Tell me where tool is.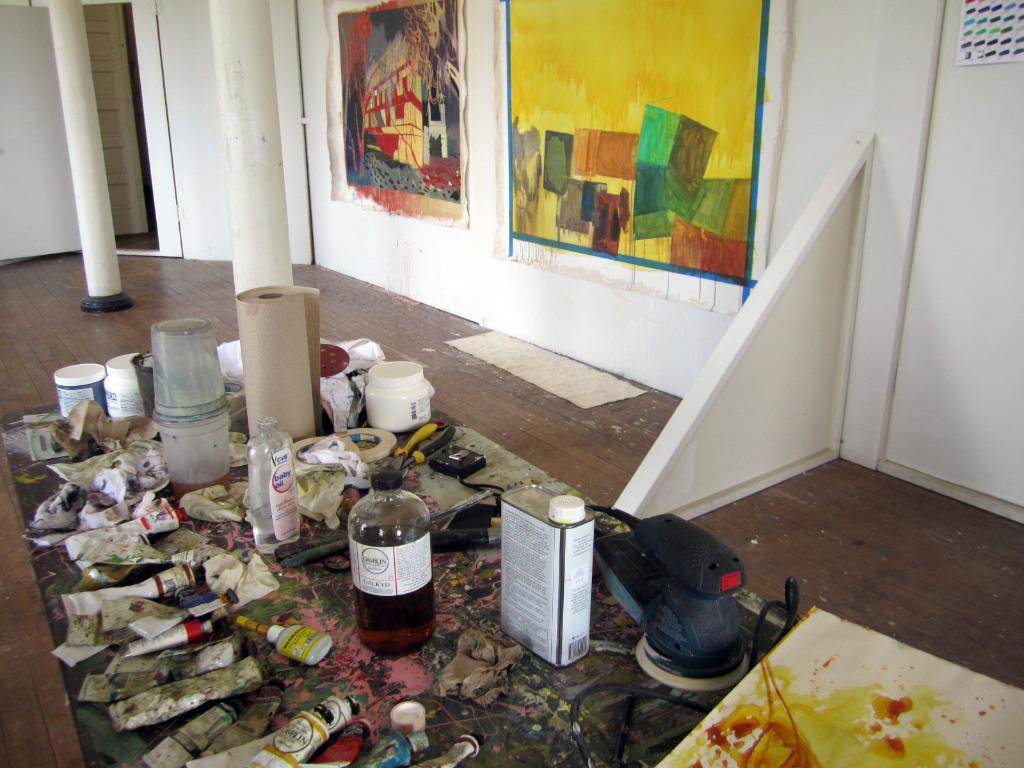
tool is at [x1=371, y1=420, x2=458, y2=482].
